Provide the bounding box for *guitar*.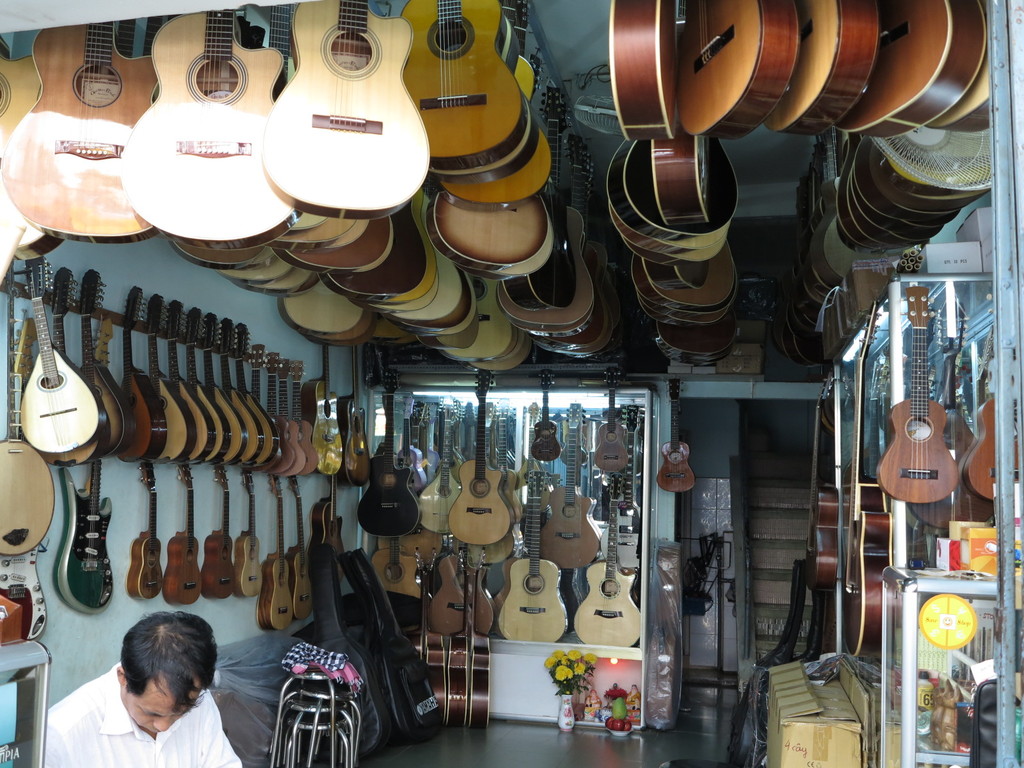
box=[293, 360, 321, 484].
